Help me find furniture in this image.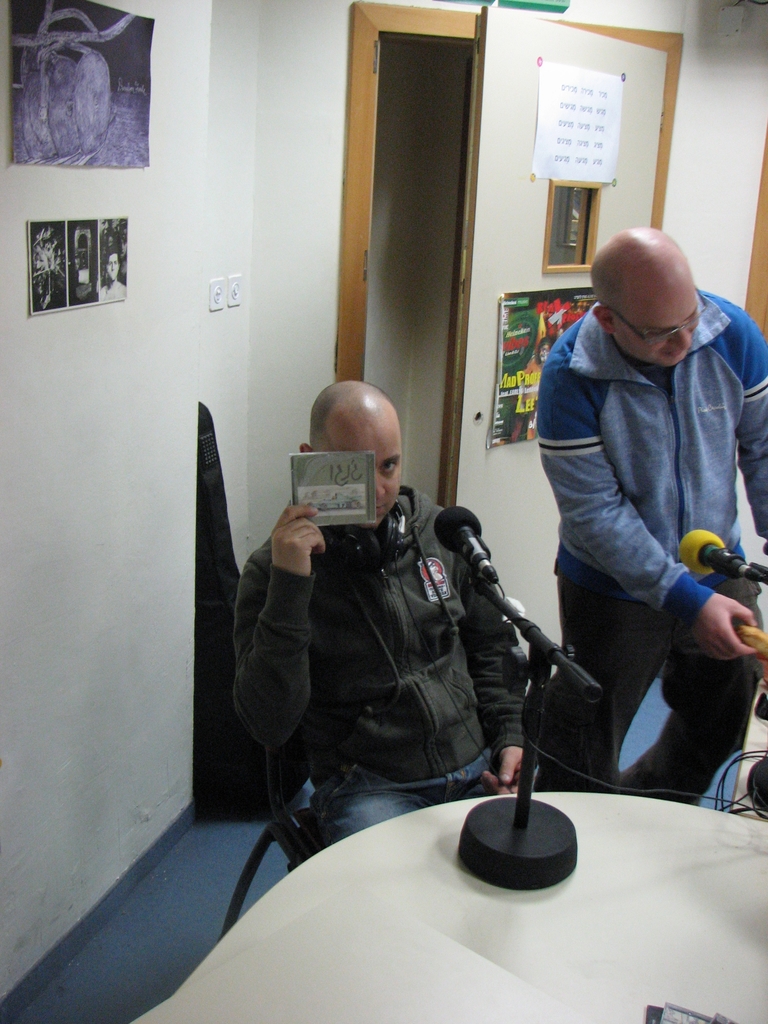
Found it: (130, 788, 767, 1023).
